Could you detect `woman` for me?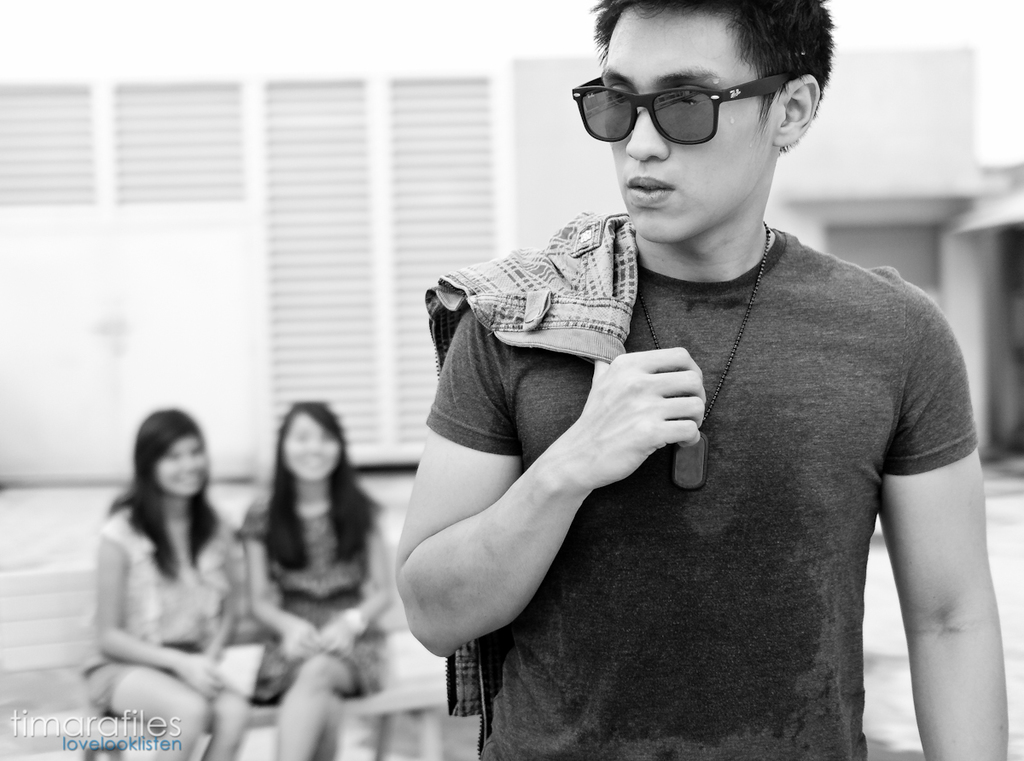
Detection result: <box>73,391,259,713</box>.
